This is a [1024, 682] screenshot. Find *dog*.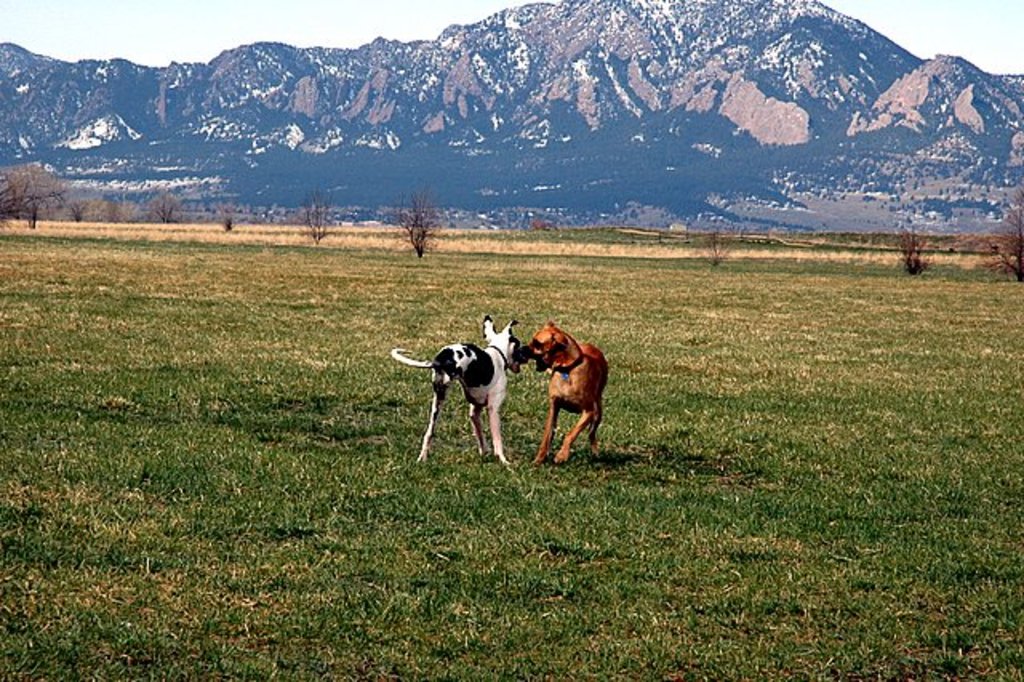
Bounding box: (x1=389, y1=314, x2=526, y2=471).
